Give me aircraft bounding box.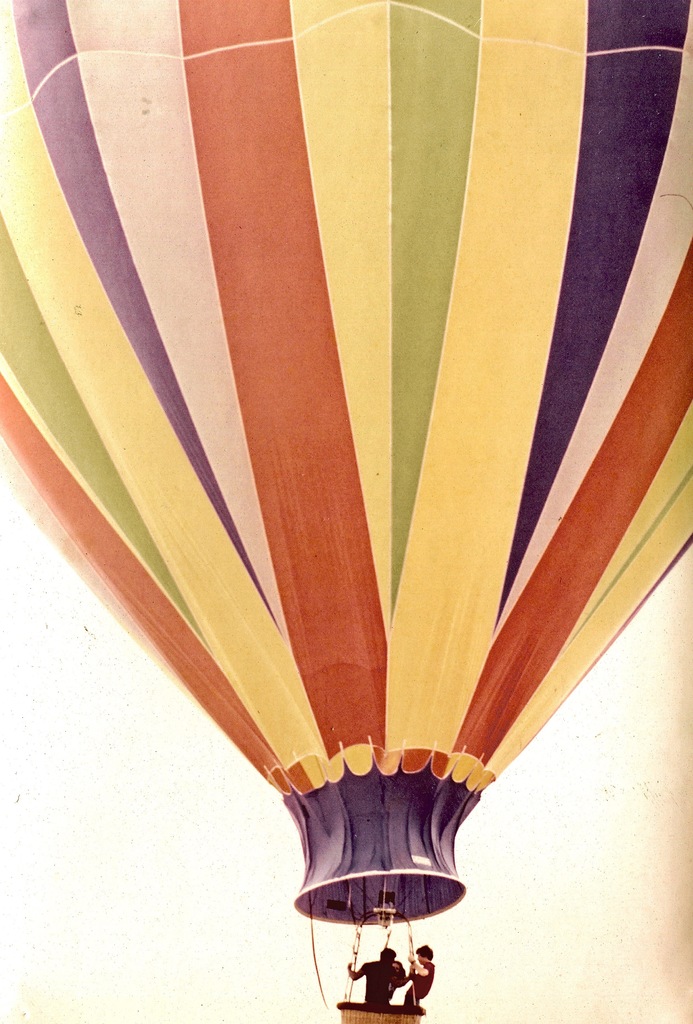
{"x1": 0, "y1": 0, "x2": 692, "y2": 1023}.
